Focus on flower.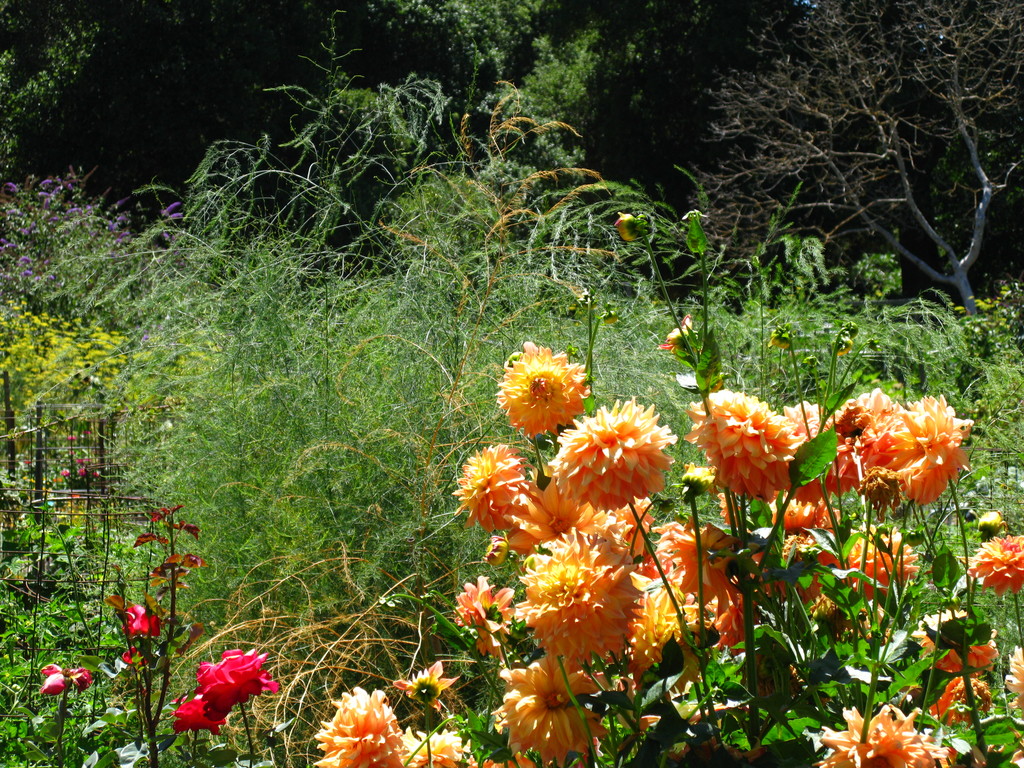
Focused at box(654, 309, 702, 357).
